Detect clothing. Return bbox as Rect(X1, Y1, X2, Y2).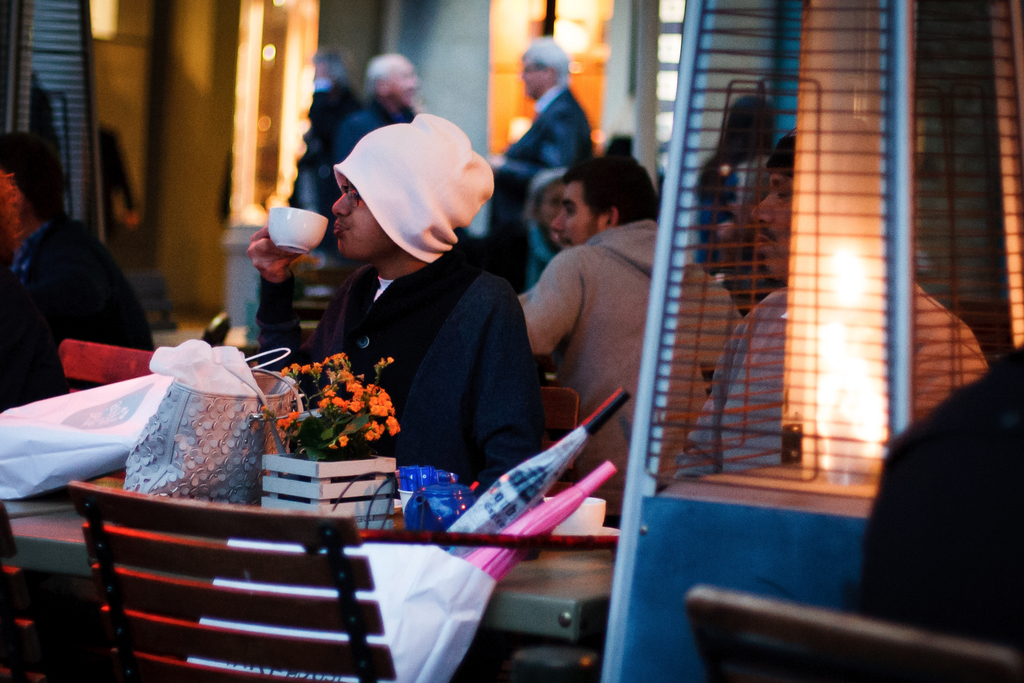
Rect(288, 80, 360, 236).
